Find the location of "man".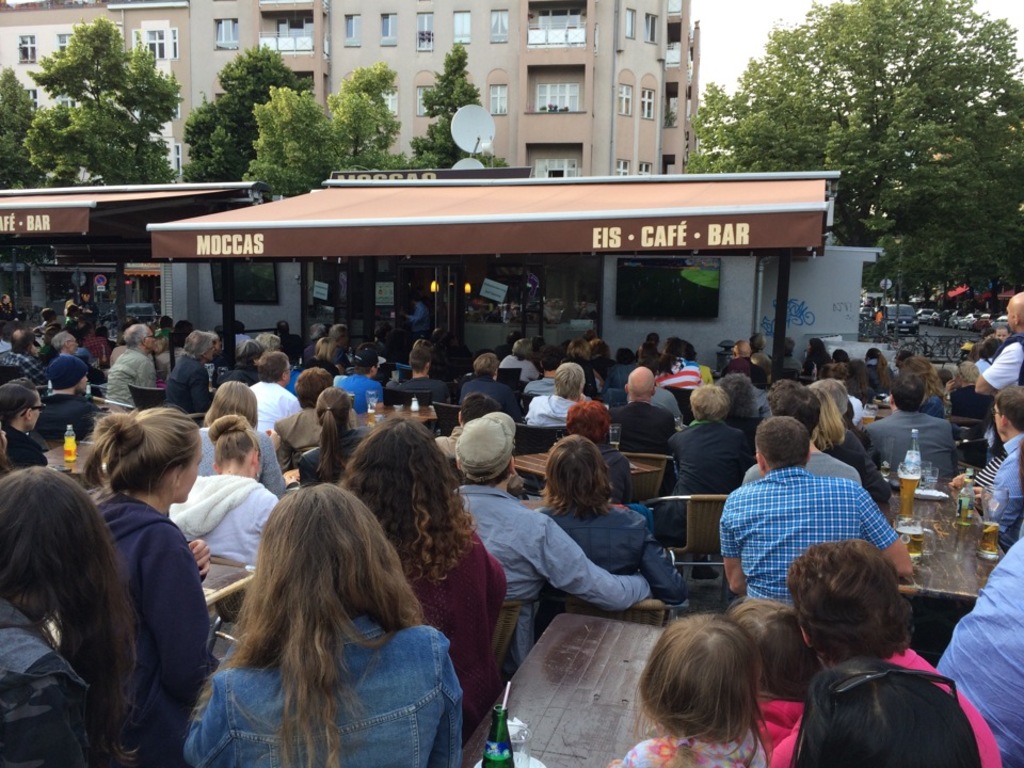
Location: 860/372/956/476.
